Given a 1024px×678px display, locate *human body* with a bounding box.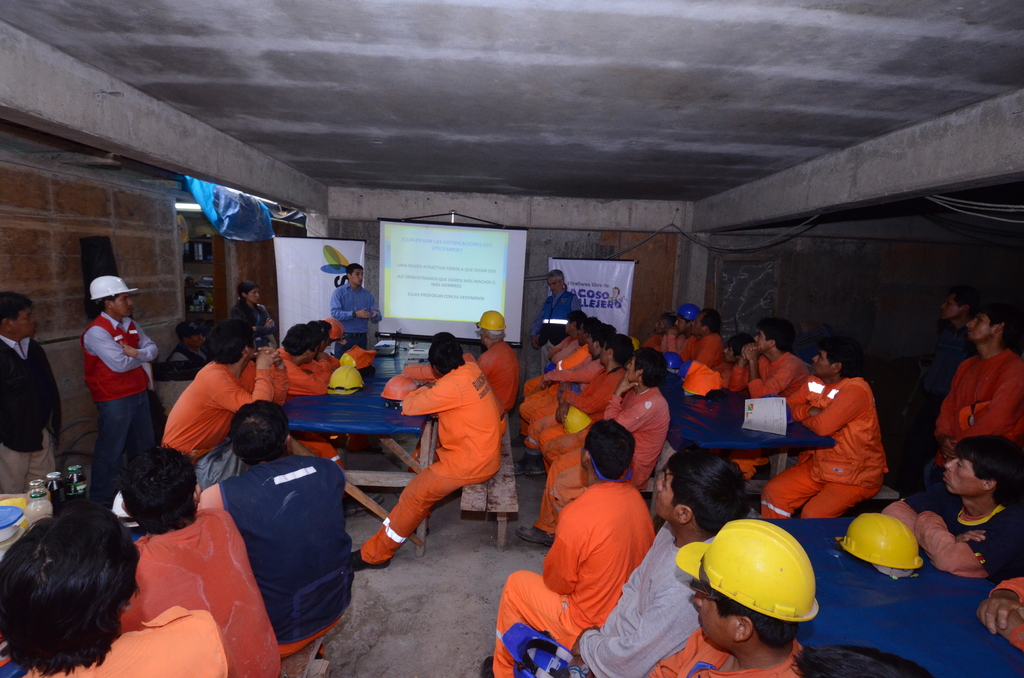
Located: select_region(80, 305, 159, 501).
